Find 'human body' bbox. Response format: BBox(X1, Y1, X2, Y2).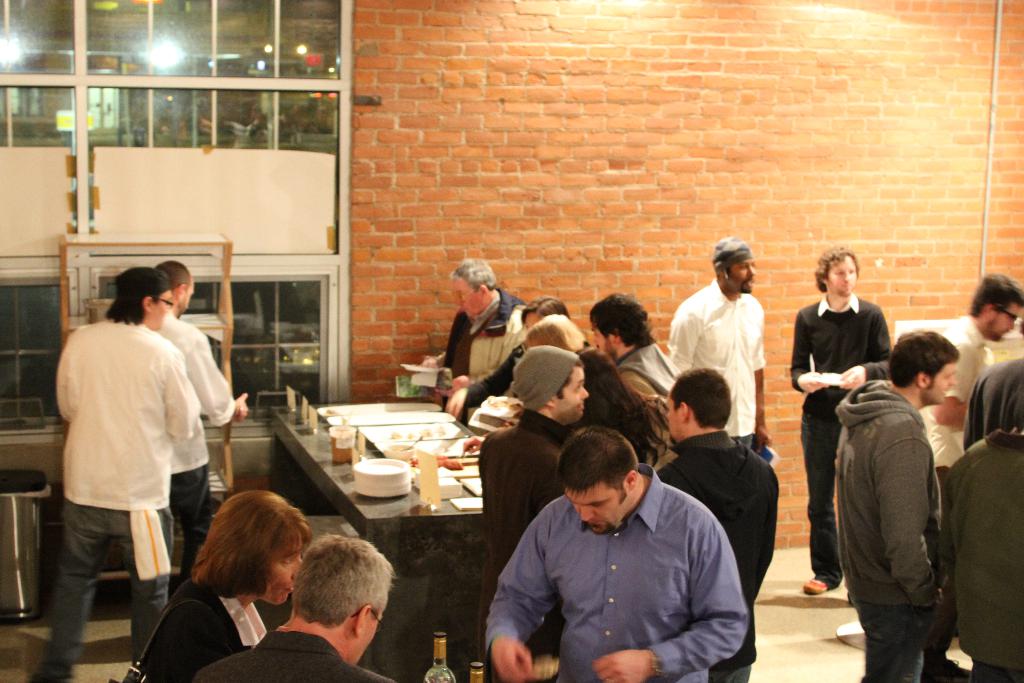
BBox(36, 263, 205, 682).
